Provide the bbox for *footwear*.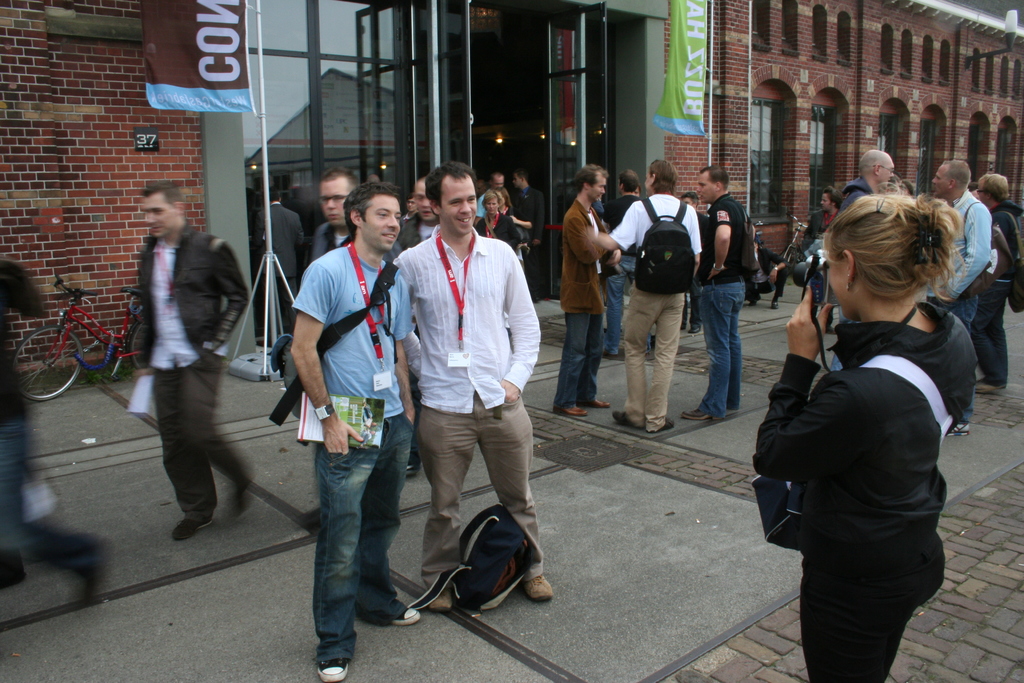
detection(948, 419, 979, 441).
